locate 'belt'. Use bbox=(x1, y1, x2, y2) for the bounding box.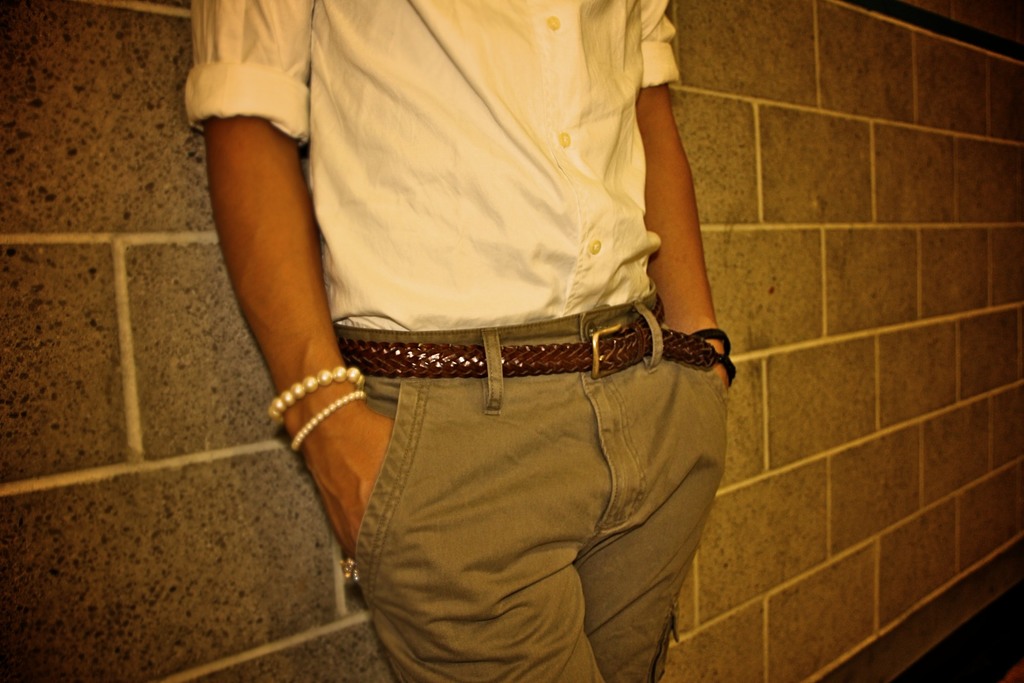
bbox=(333, 294, 716, 370).
